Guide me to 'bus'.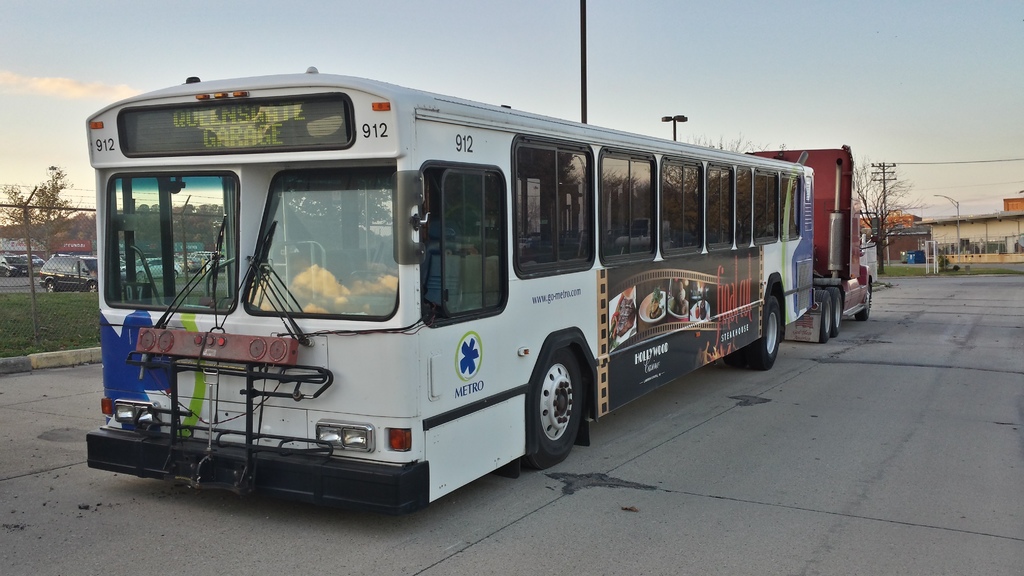
Guidance: <bbox>86, 65, 815, 515</bbox>.
